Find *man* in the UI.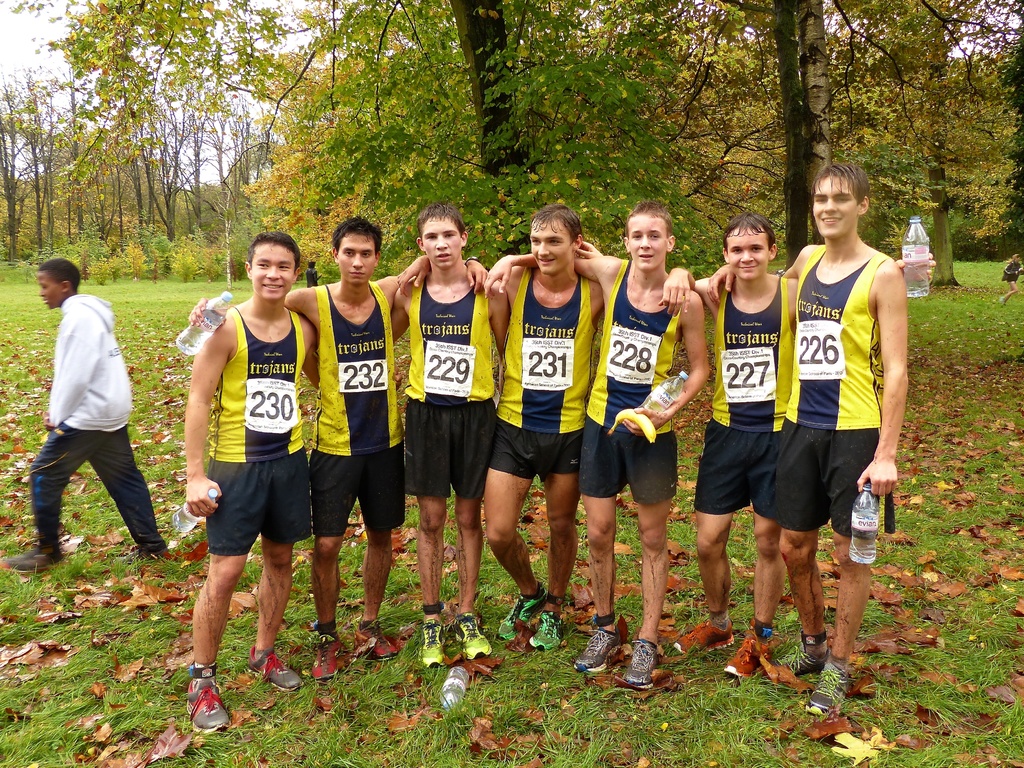
UI element at [575,210,940,680].
